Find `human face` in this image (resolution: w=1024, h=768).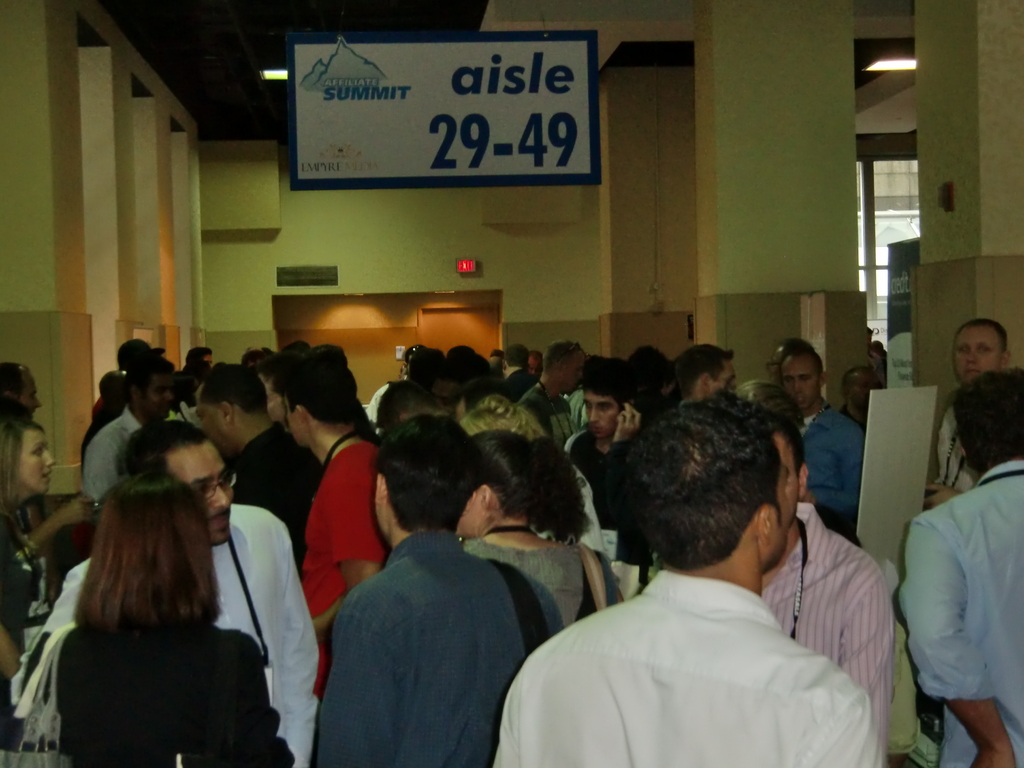
(458, 497, 480, 538).
